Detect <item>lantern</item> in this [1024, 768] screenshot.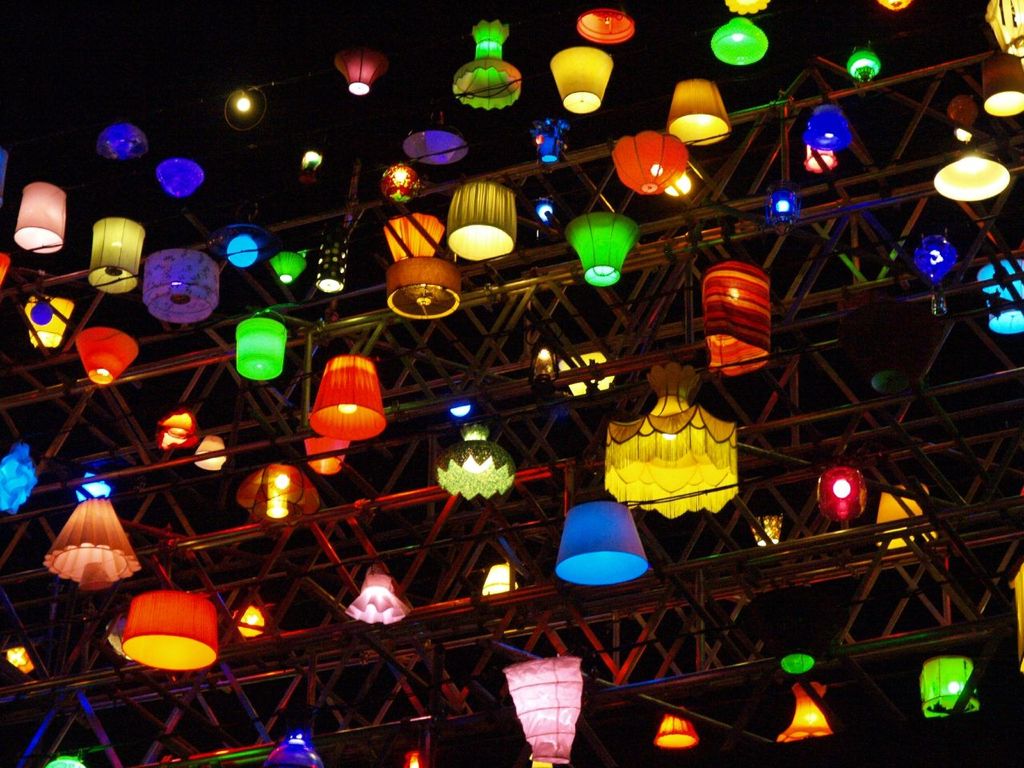
Detection: bbox=(98, 126, 148, 158).
